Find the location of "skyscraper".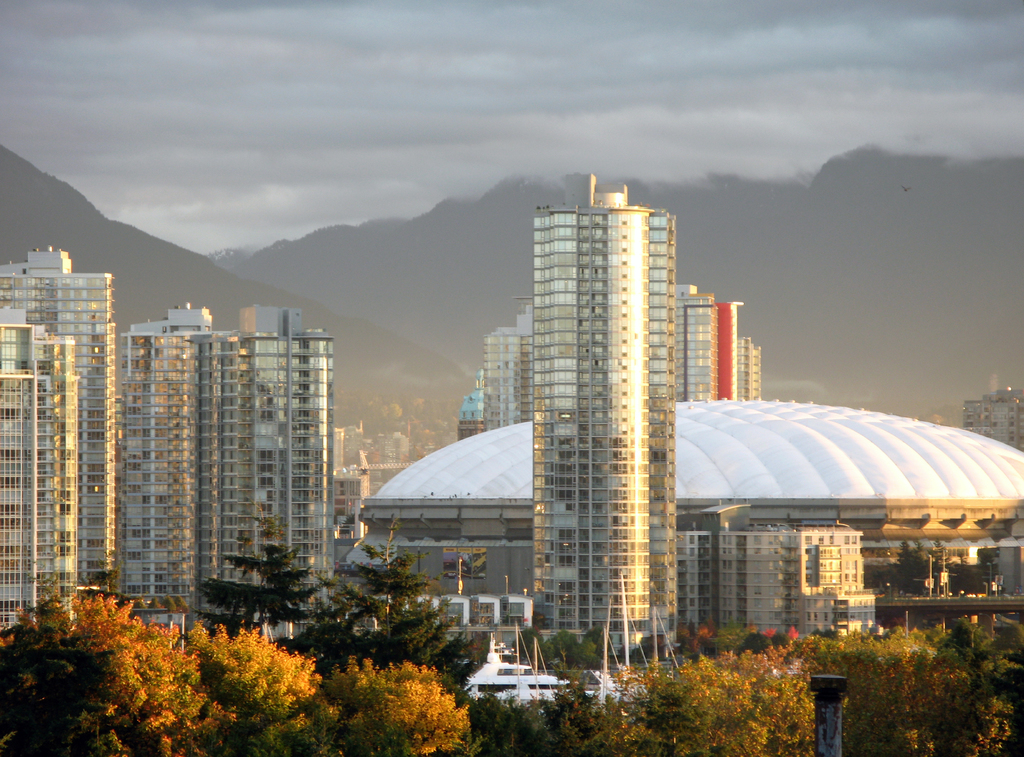
Location: {"left": 116, "top": 302, "right": 237, "bottom": 630}.
